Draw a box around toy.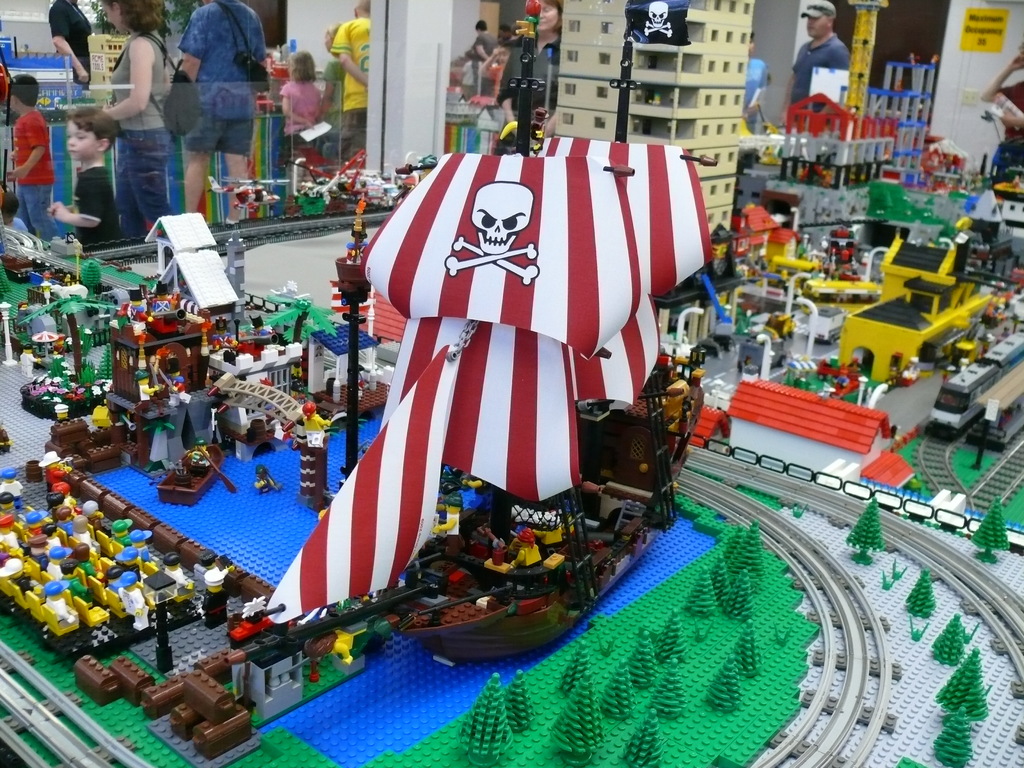
bbox=(255, 463, 280, 492).
